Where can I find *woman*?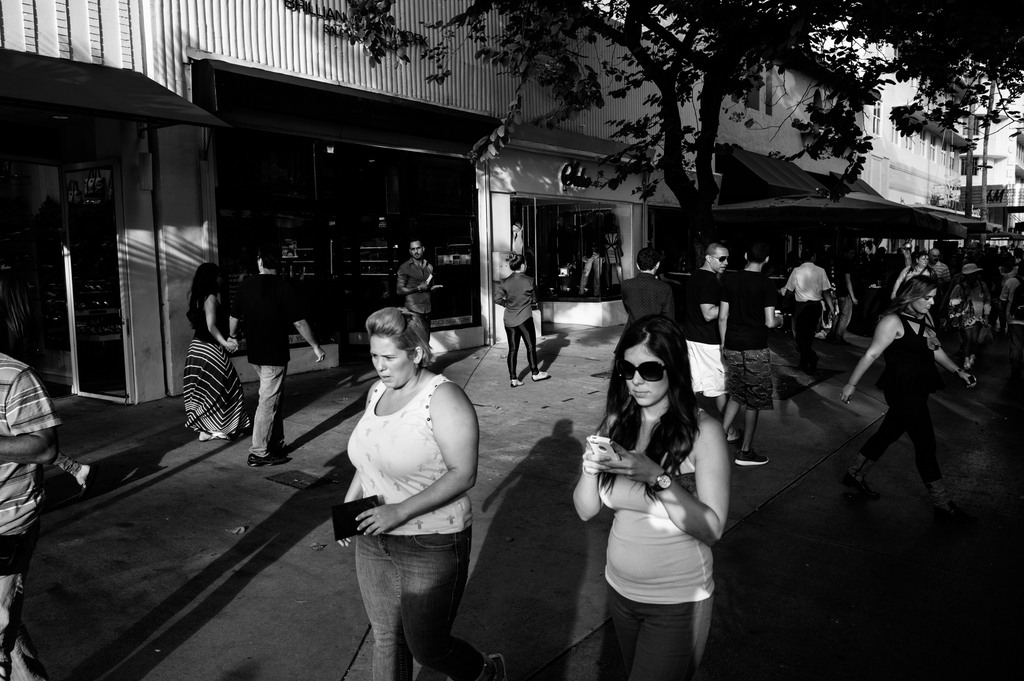
You can find it at select_region(494, 250, 550, 398).
